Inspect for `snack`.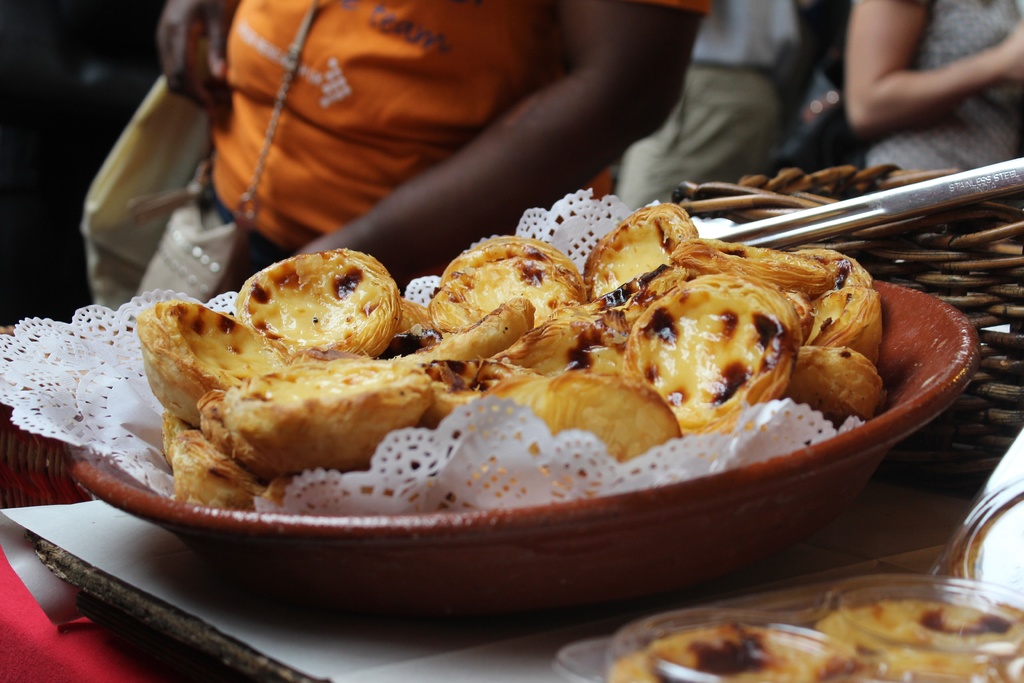
Inspection: box=[607, 599, 1023, 682].
